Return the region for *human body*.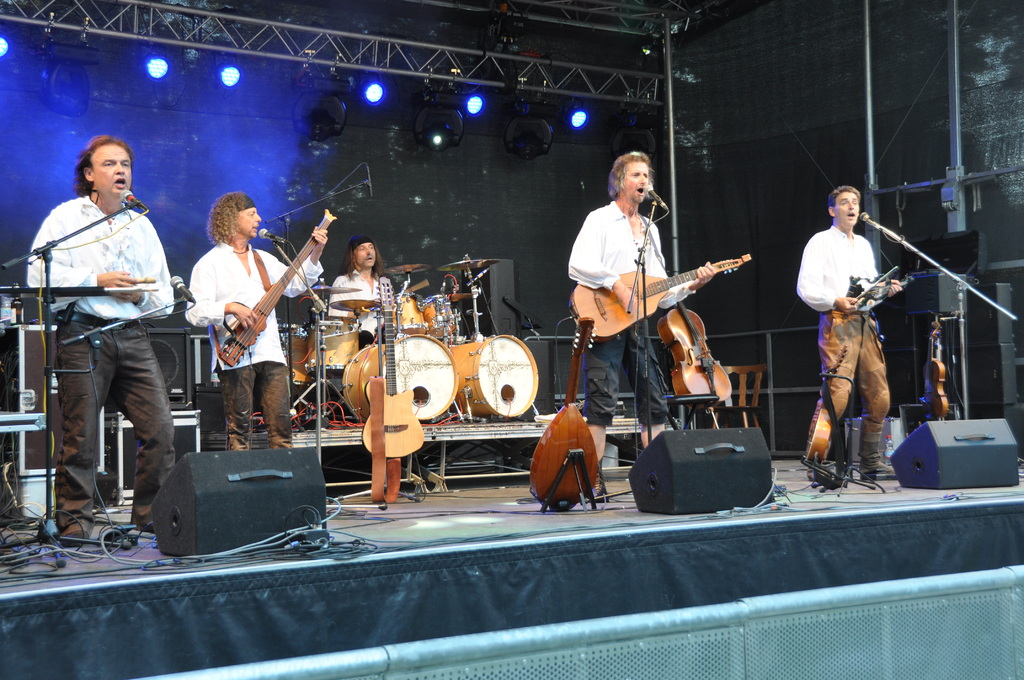
bbox=[813, 188, 921, 511].
